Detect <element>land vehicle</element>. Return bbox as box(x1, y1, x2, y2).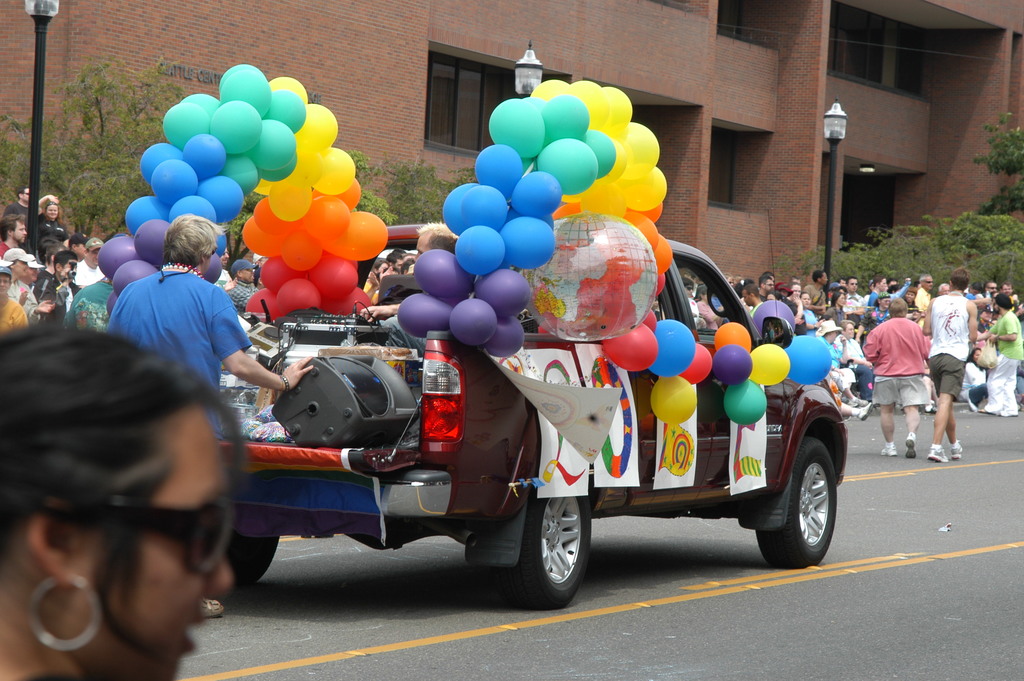
box(216, 227, 842, 607).
